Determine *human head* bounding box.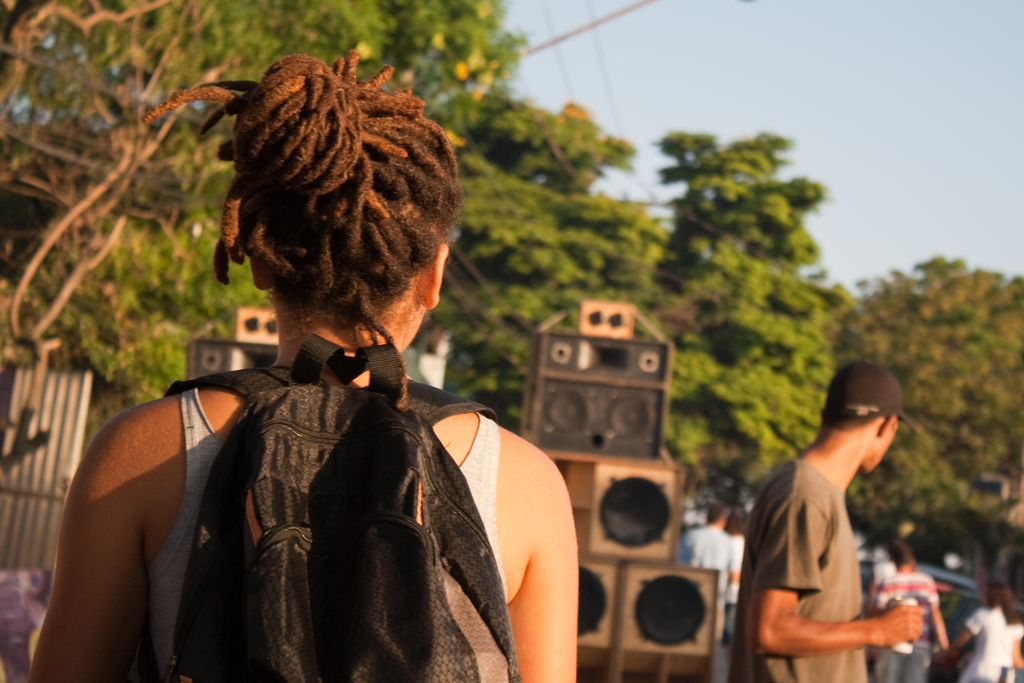
Determined: l=818, t=360, r=903, b=472.
